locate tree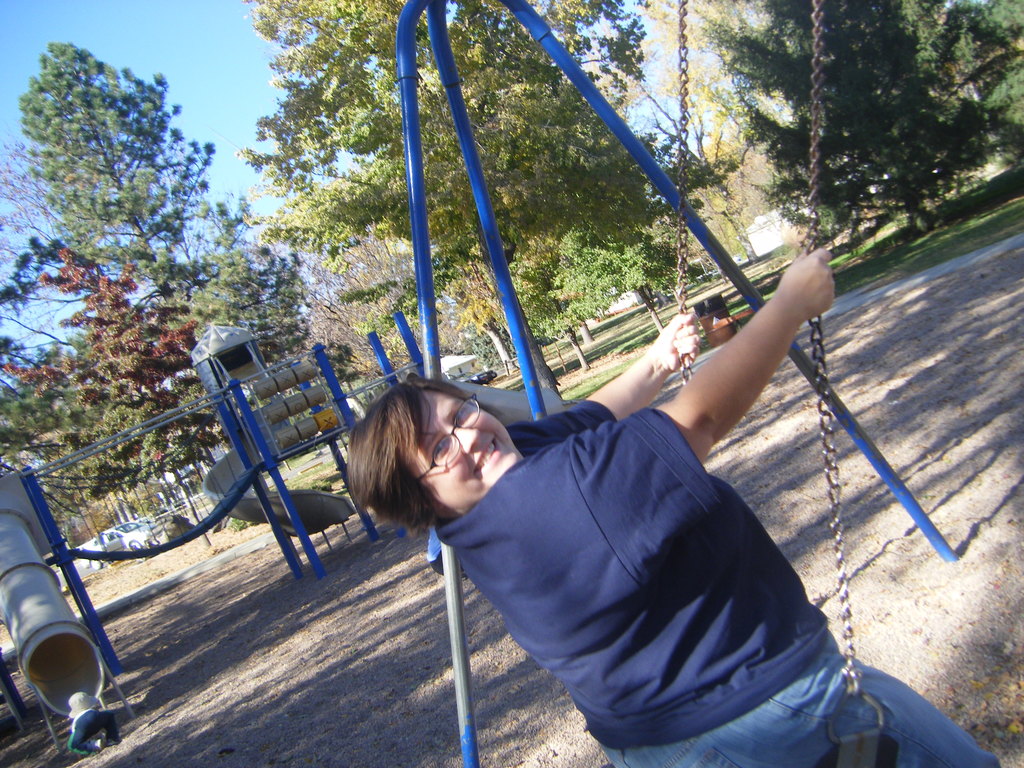
234 0 747 372
